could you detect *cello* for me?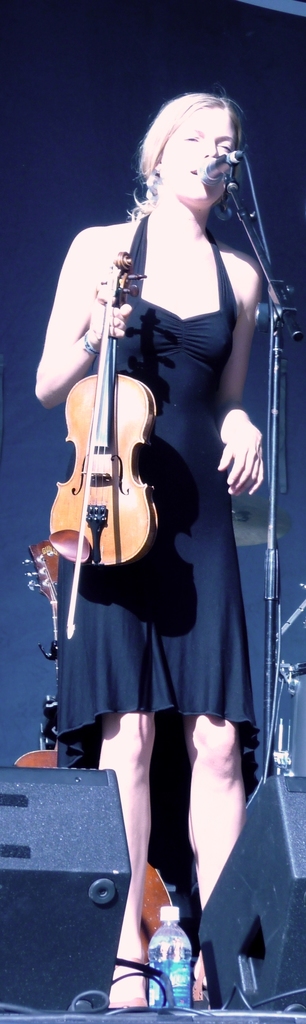
Detection result: (49,246,165,634).
